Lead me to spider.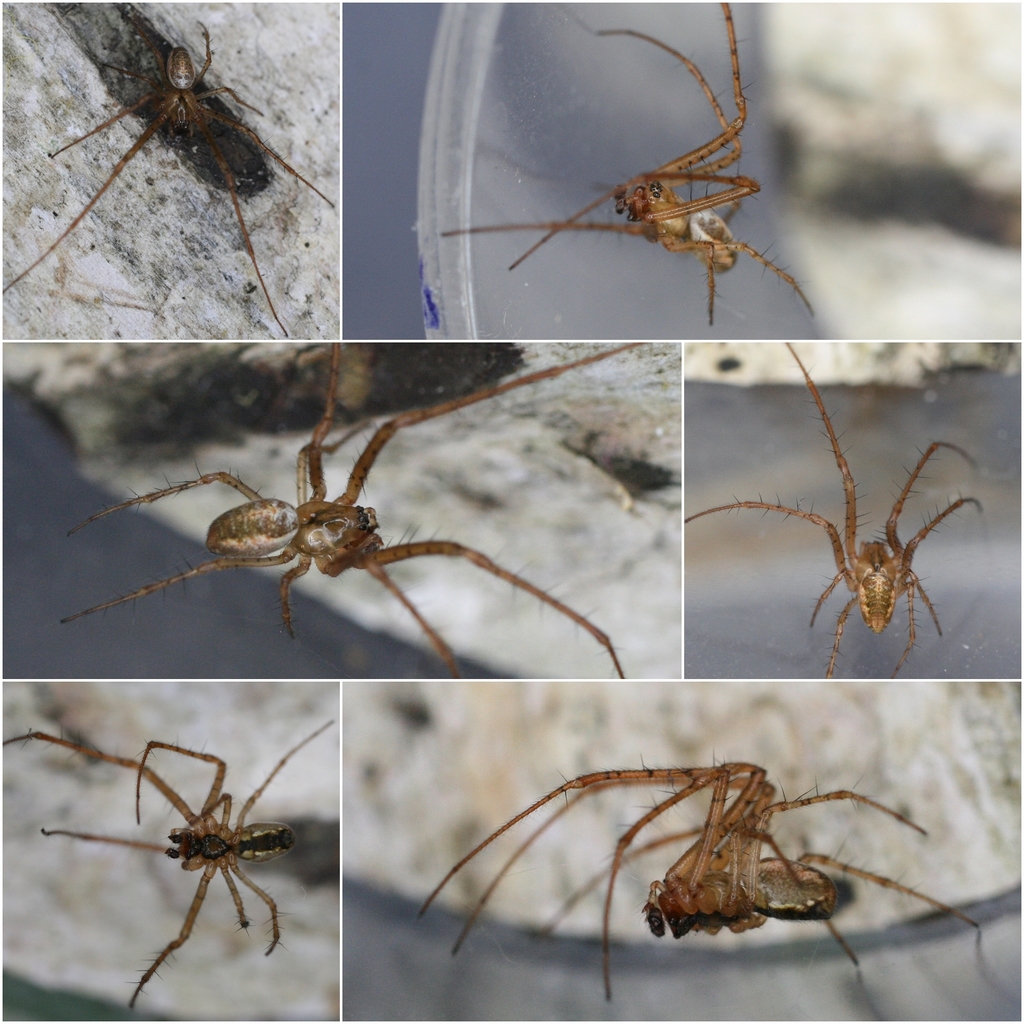
Lead to BBox(0, 714, 333, 1020).
